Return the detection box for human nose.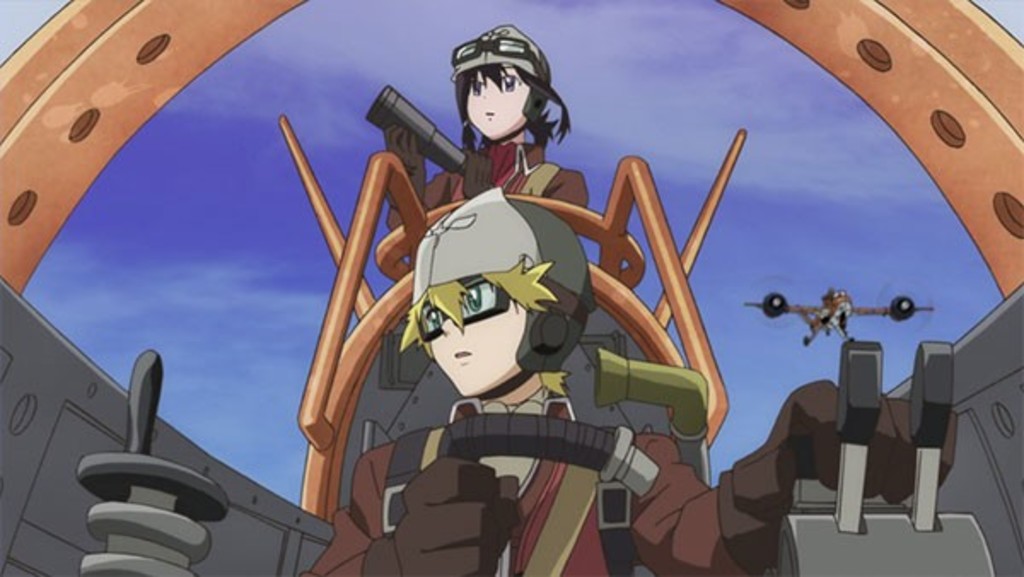
rect(476, 84, 498, 102).
